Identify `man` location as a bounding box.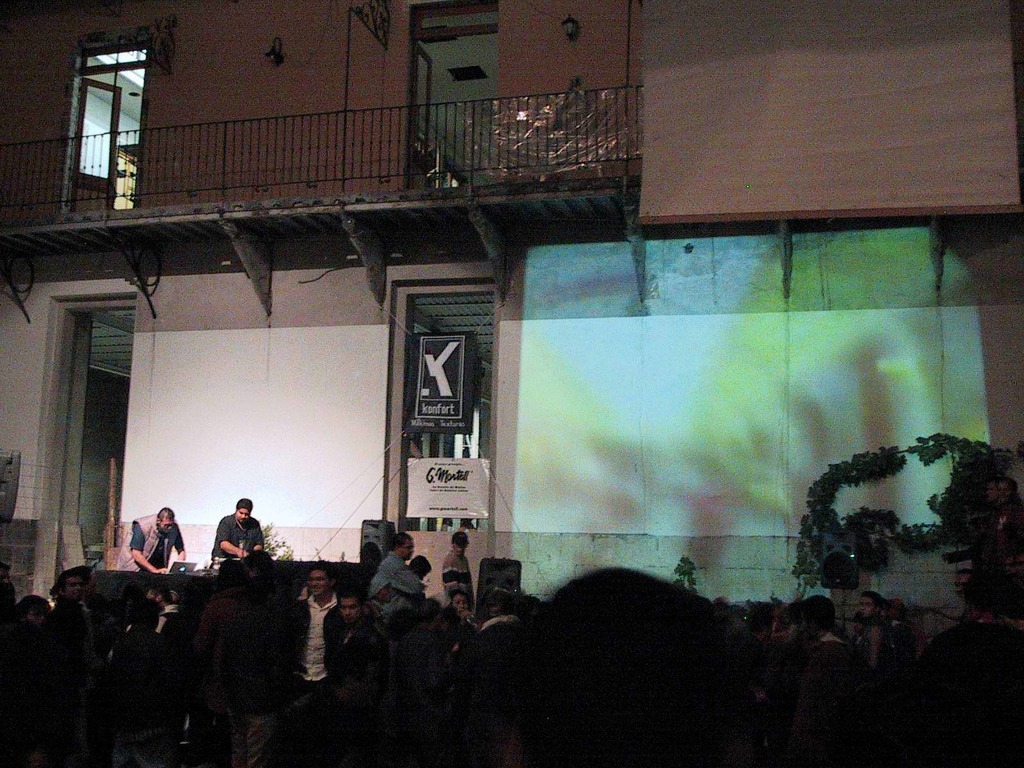
select_region(444, 531, 475, 604).
